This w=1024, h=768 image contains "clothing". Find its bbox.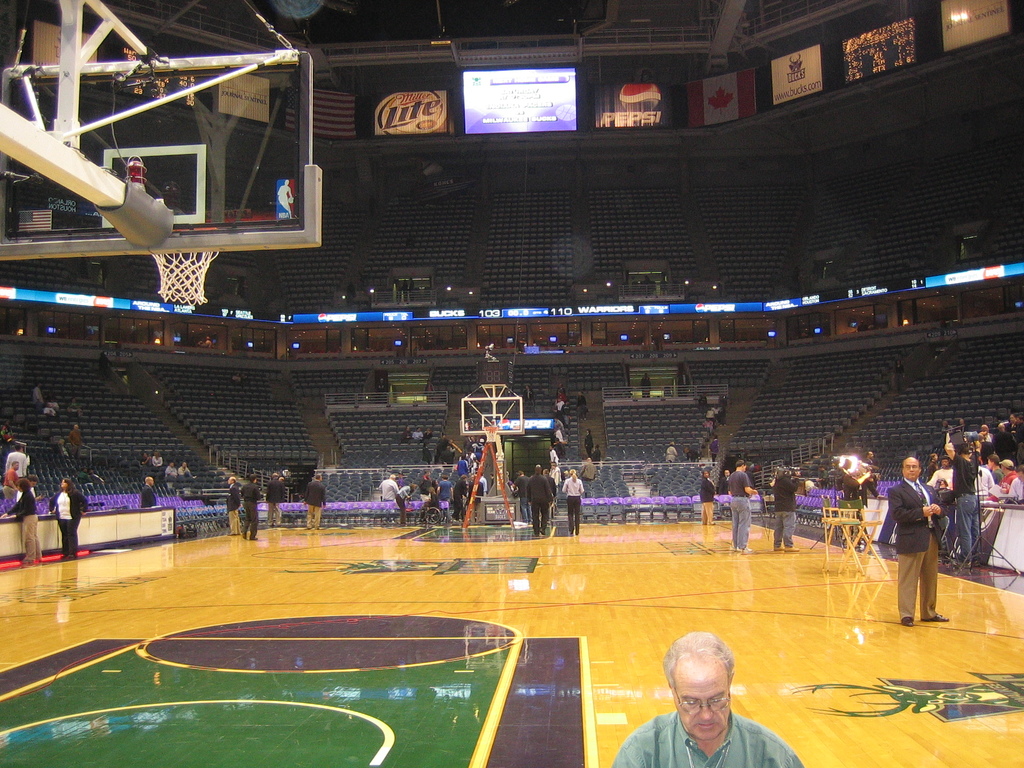
[x1=530, y1=477, x2=548, y2=532].
